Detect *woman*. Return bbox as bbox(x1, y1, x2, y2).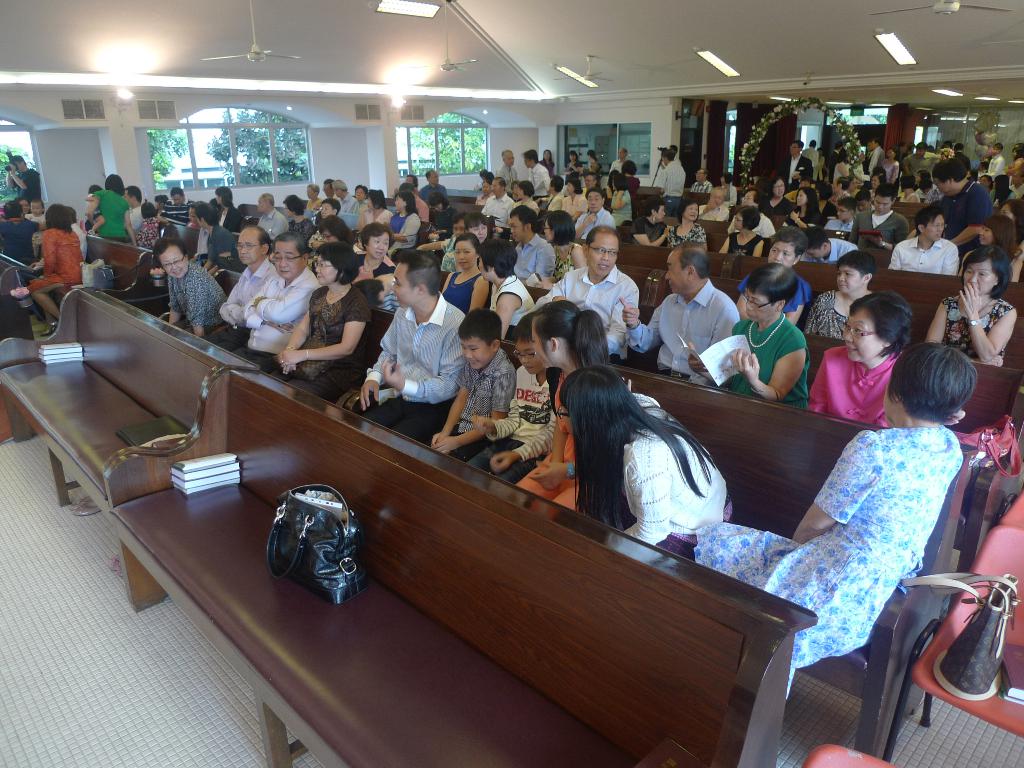
bbox(567, 148, 582, 182).
